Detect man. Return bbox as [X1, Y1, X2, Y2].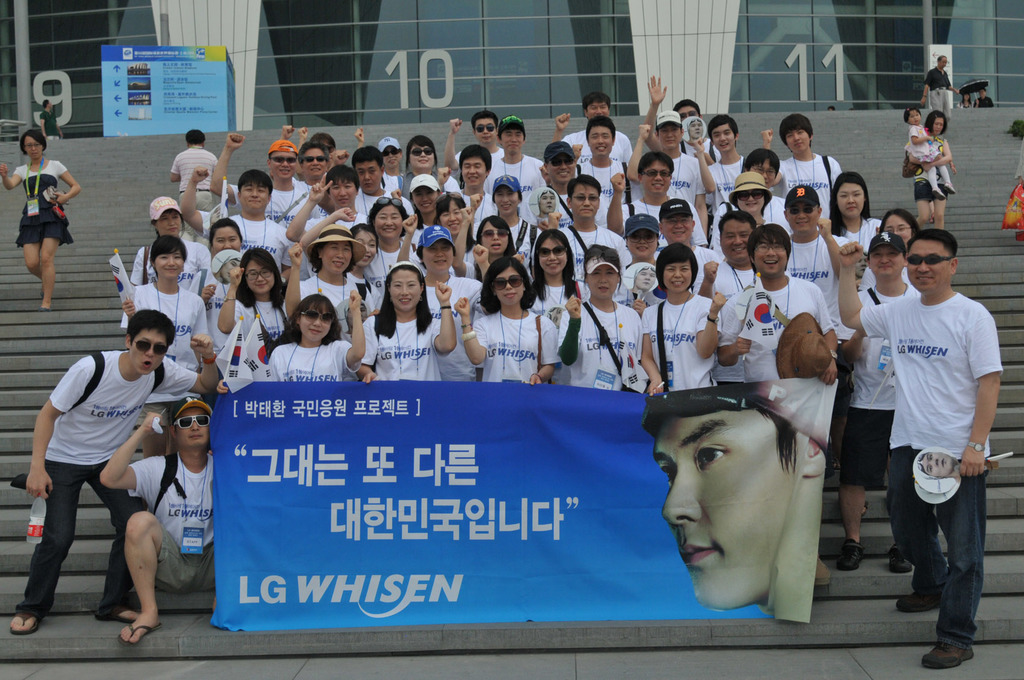
[720, 224, 833, 386].
